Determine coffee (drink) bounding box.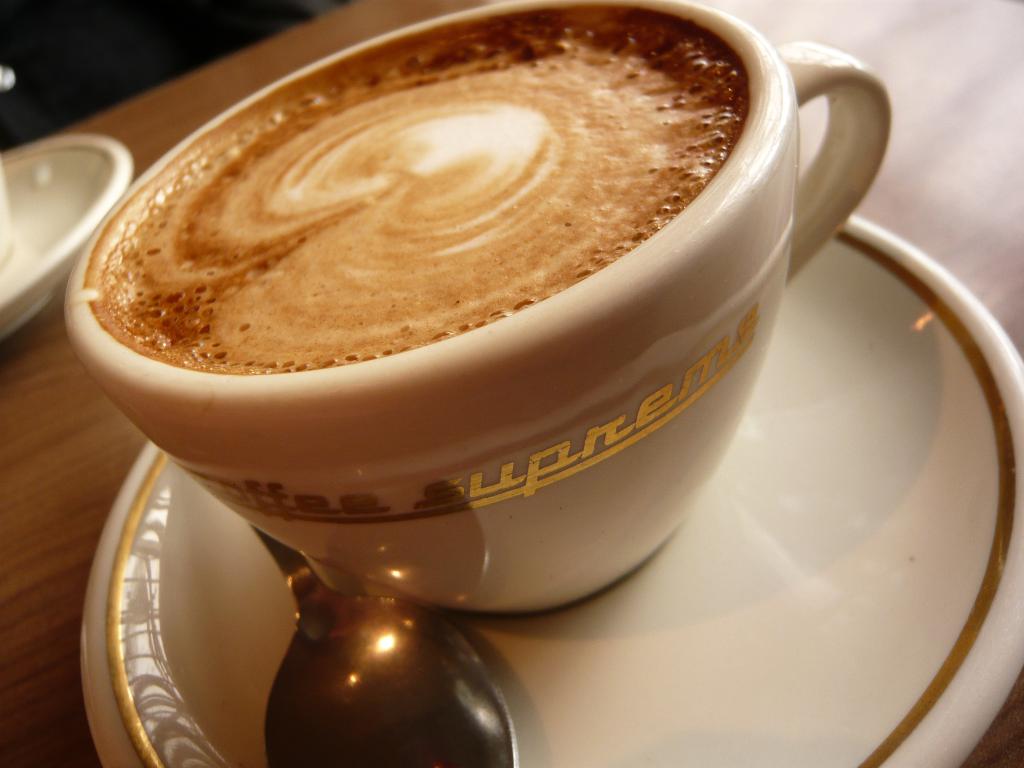
Determined: (x1=97, y1=0, x2=751, y2=378).
